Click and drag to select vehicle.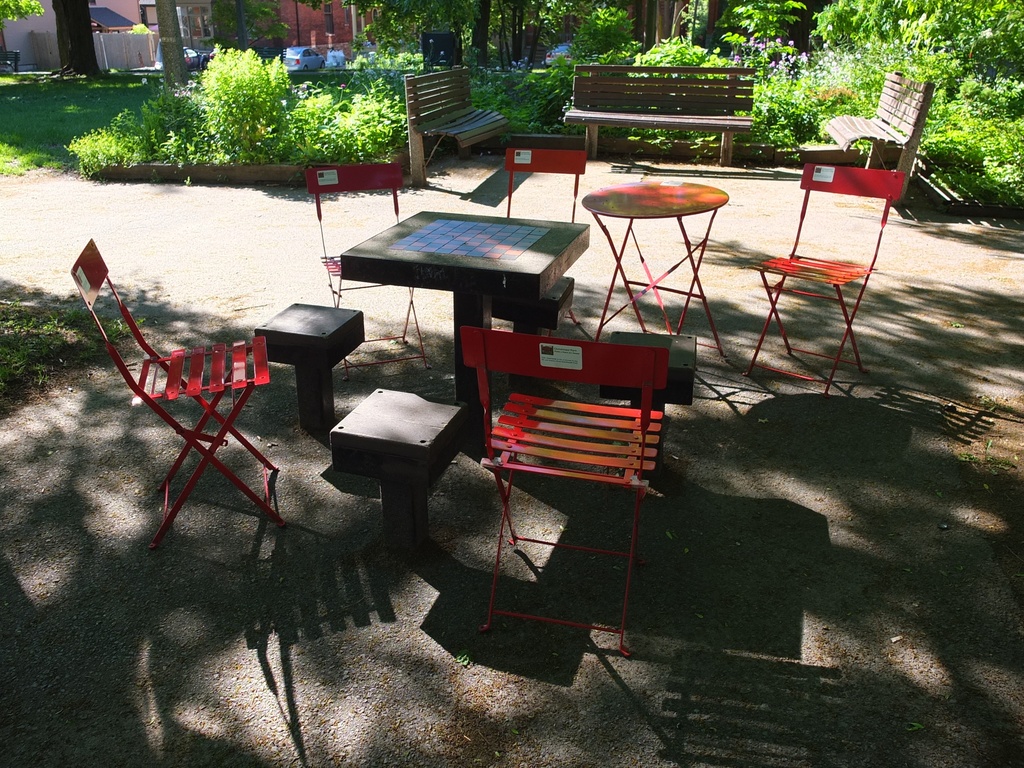
Selection: (181, 46, 209, 70).
